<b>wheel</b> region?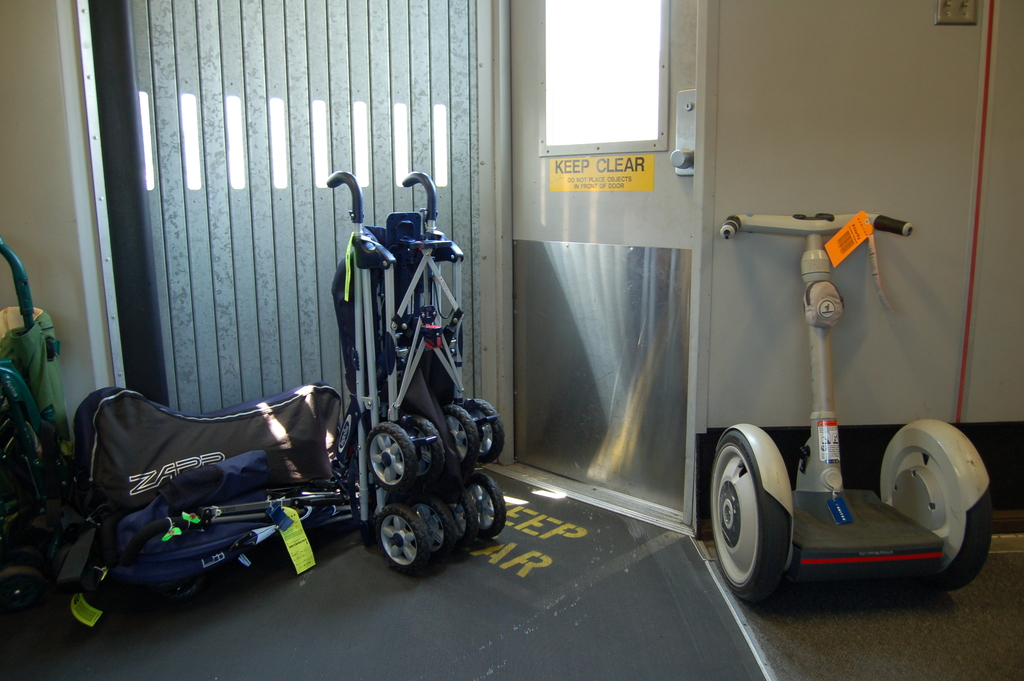
box(362, 509, 442, 575)
